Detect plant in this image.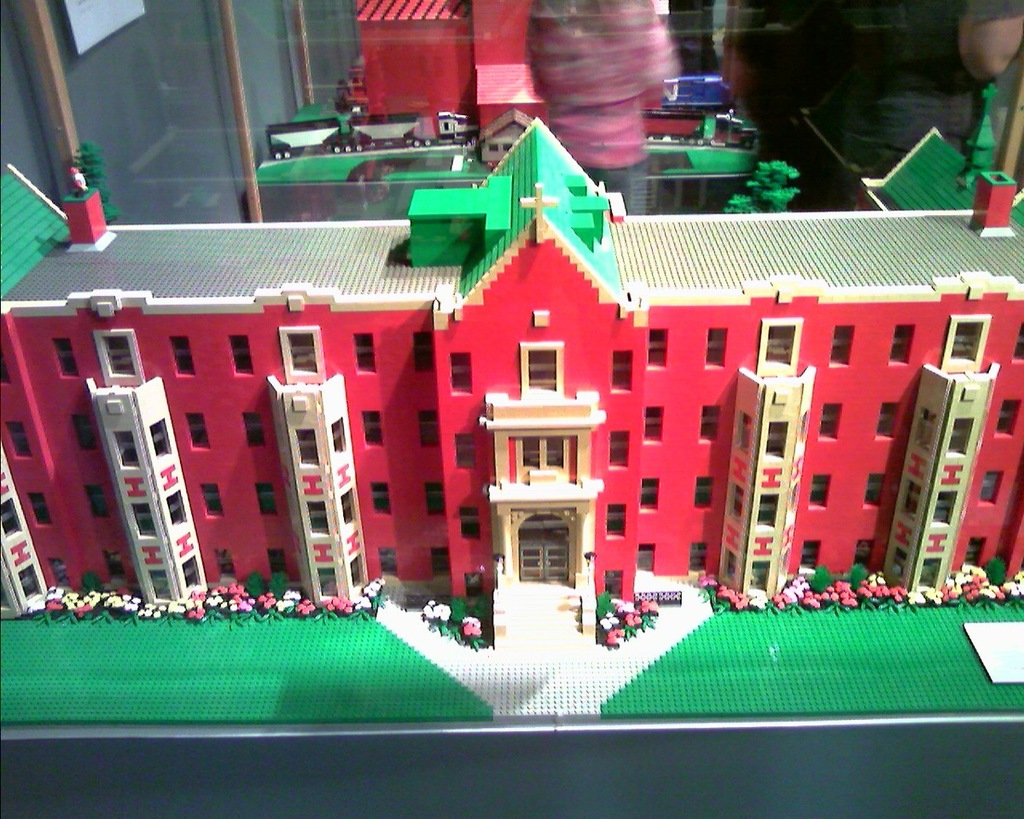
Detection: box=[983, 559, 1004, 584].
